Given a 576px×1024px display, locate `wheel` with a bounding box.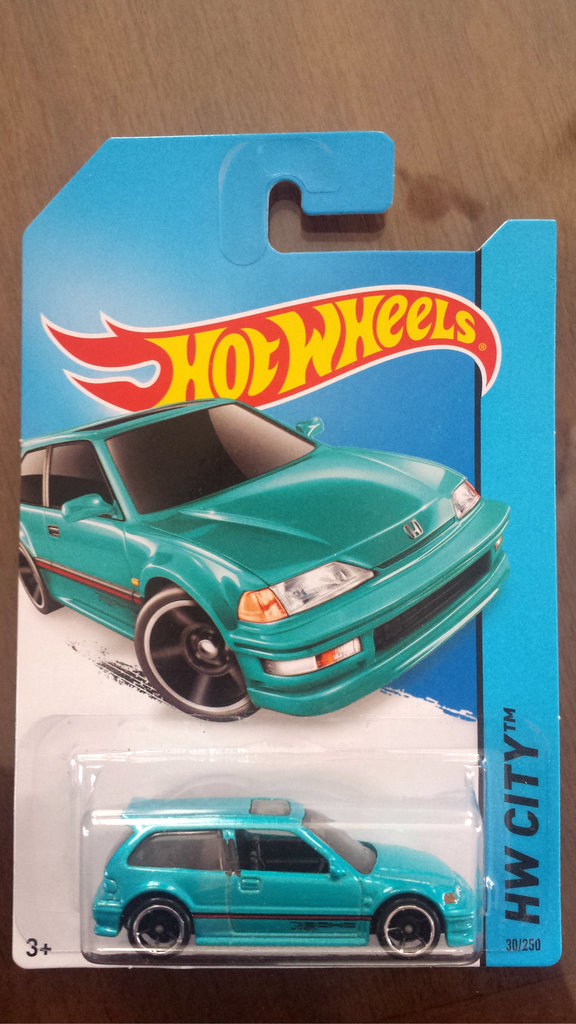
Located: locate(131, 583, 259, 728).
